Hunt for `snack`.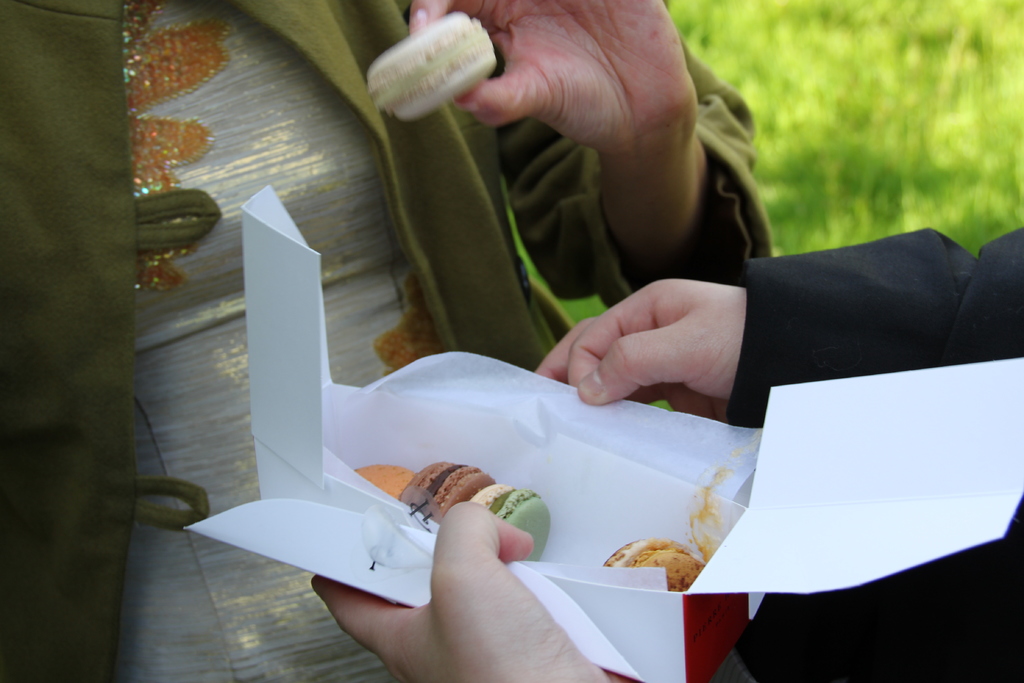
Hunted down at box(353, 457, 555, 564).
